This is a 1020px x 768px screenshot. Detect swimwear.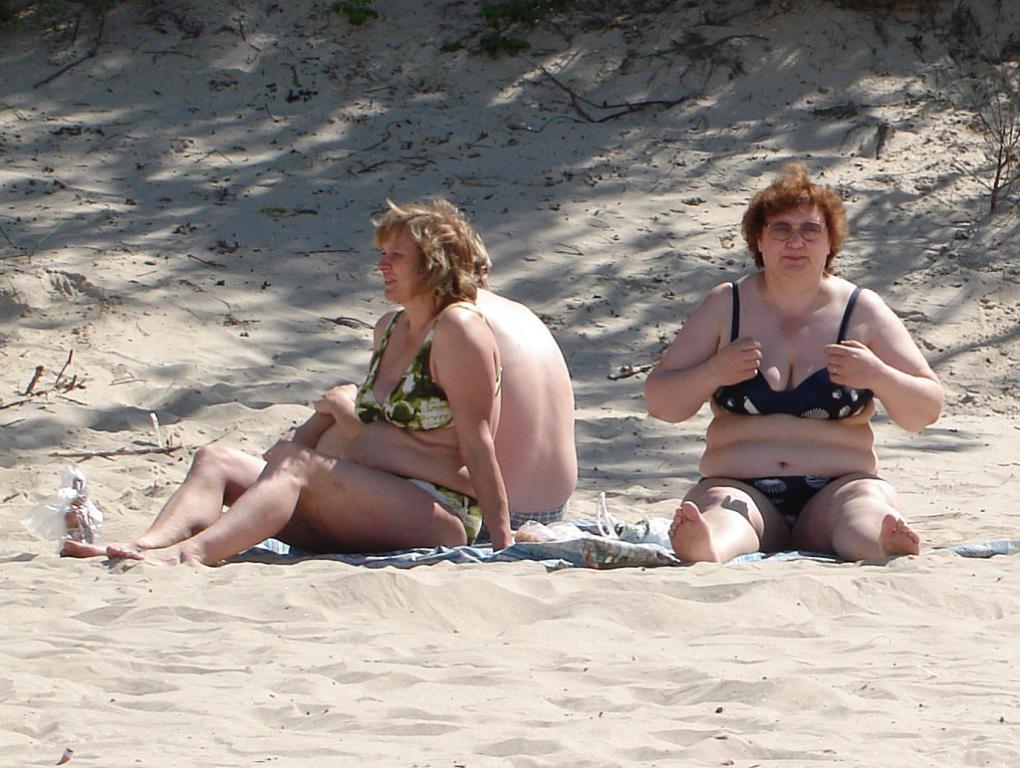
711, 285, 873, 419.
